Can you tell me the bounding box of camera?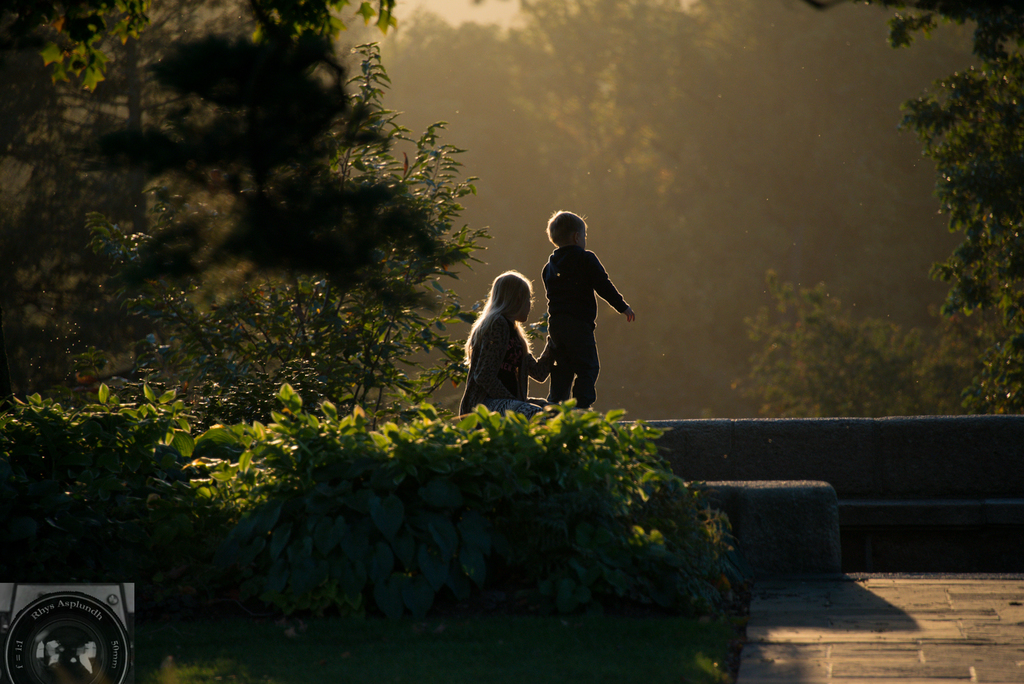
0, 546, 156, 683.
